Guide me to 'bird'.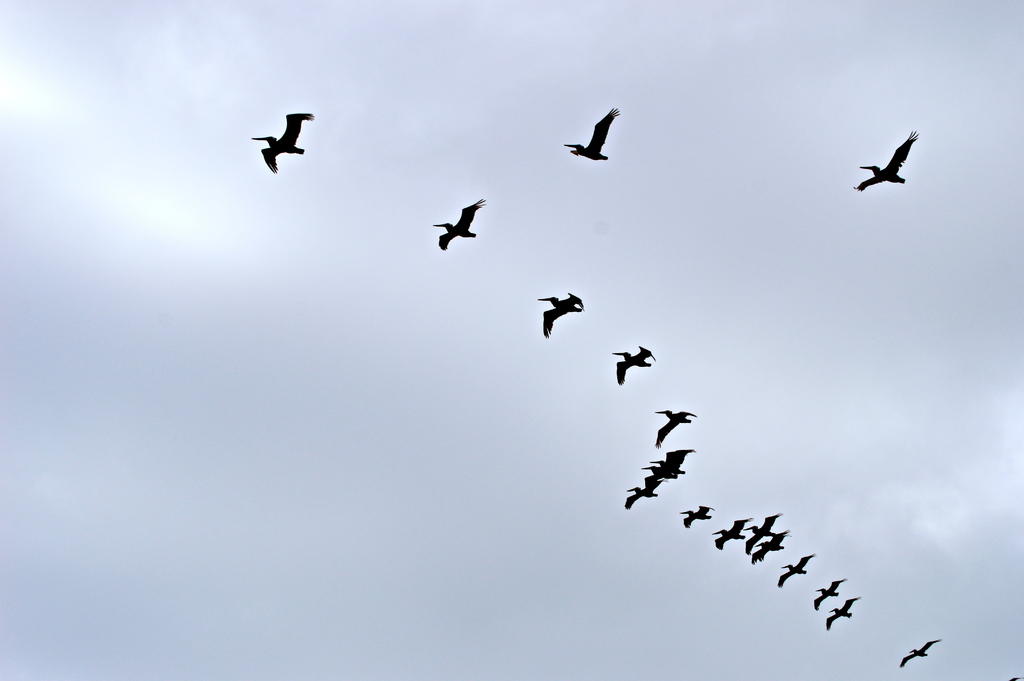
Guidance: left=245, top=104, right=323, bottom=169.
